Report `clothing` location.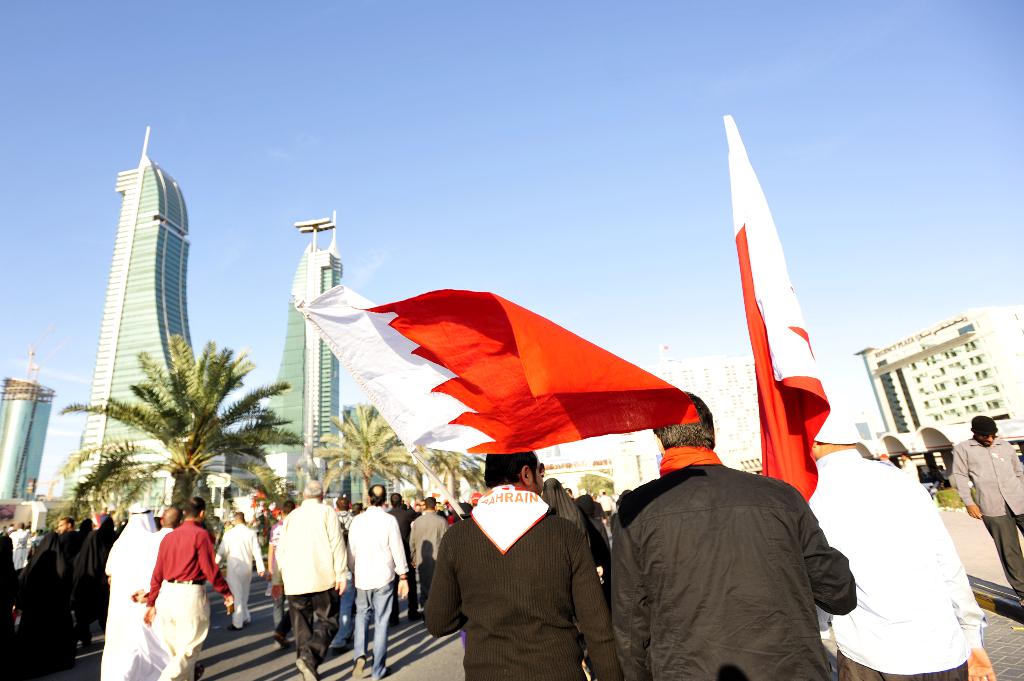
Report: <bbox>16, 538, 47, 580</bbox>.
